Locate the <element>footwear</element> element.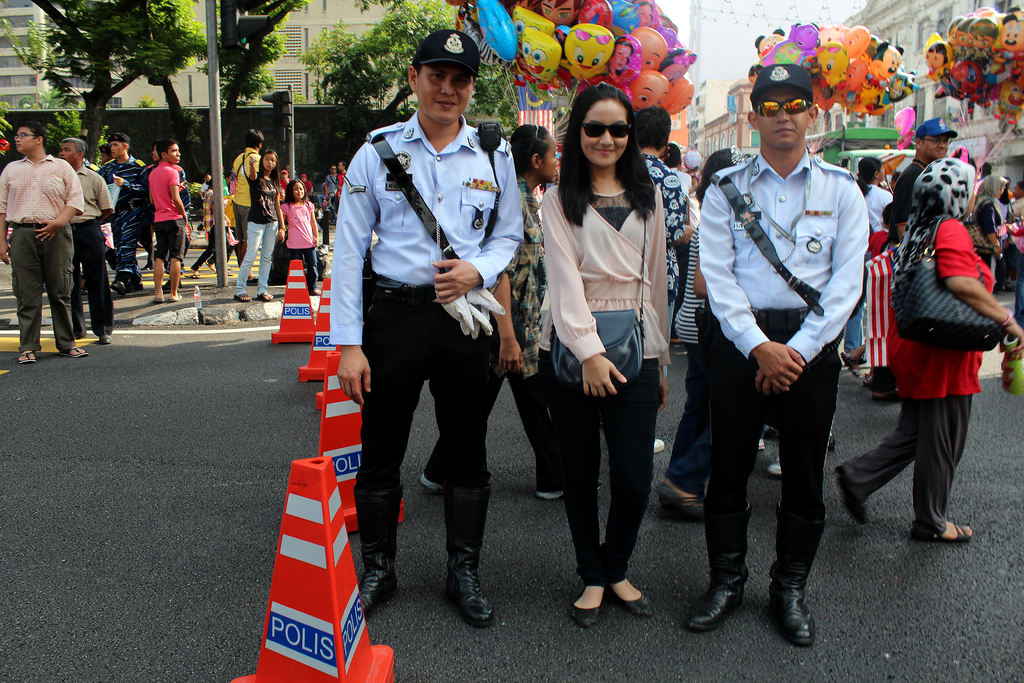
Element bbox: (x1=362, y1=532, x2=397, y2=605).
